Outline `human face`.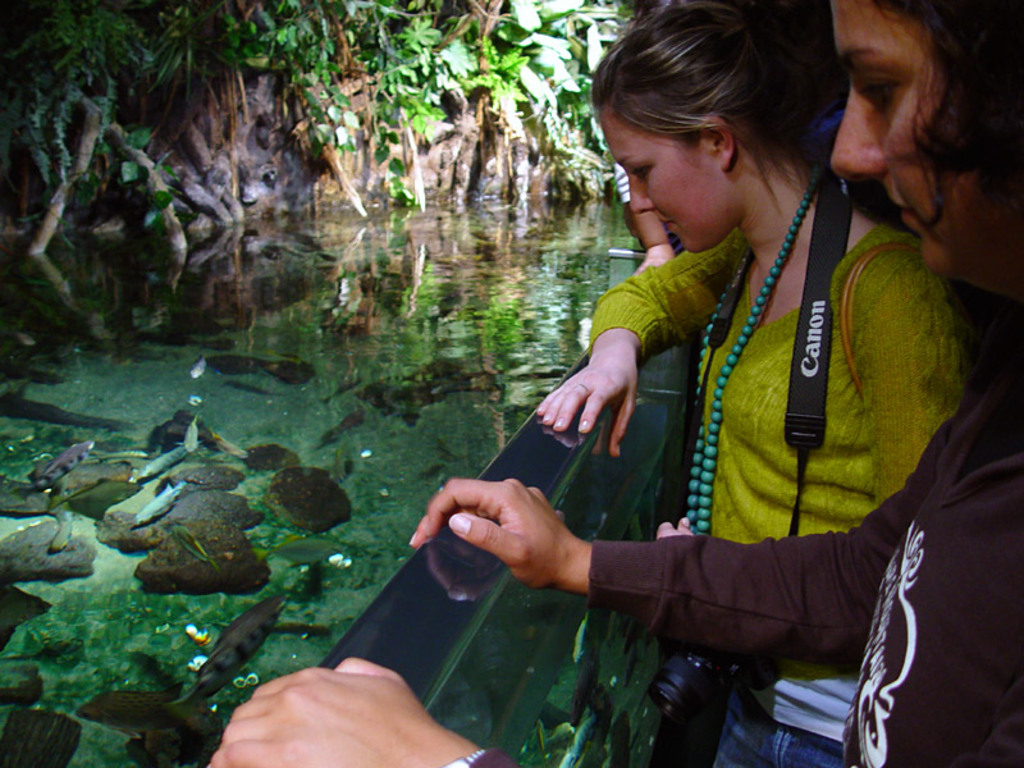
Outline: pyautogui.locateOnScreen(596, 105, 724, 252).
